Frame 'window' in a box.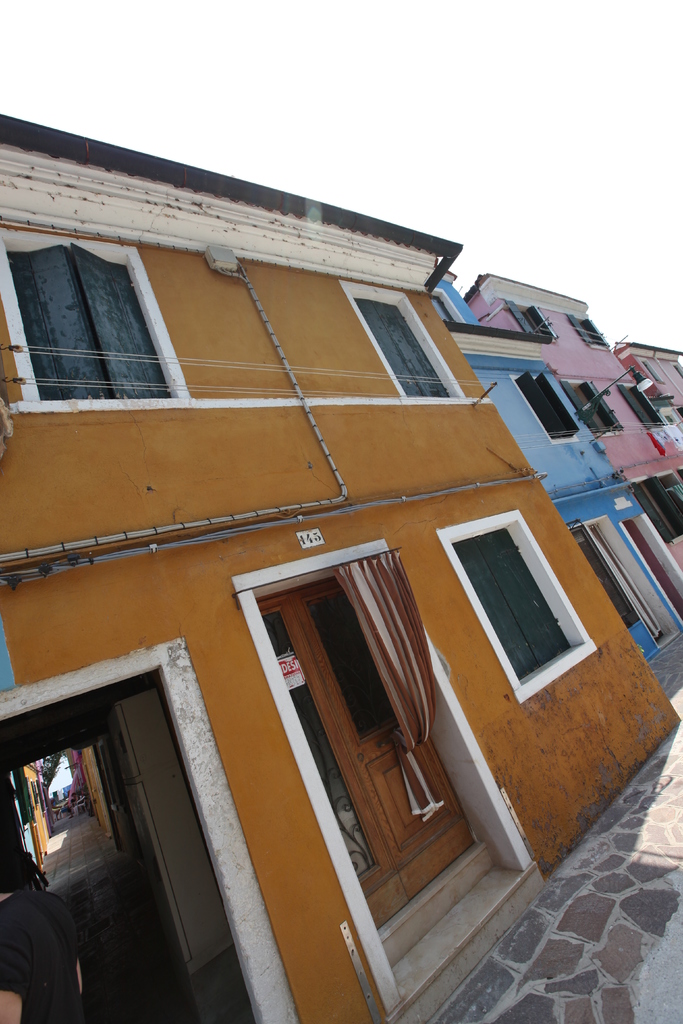
box=[516, 371, 579, 440].
